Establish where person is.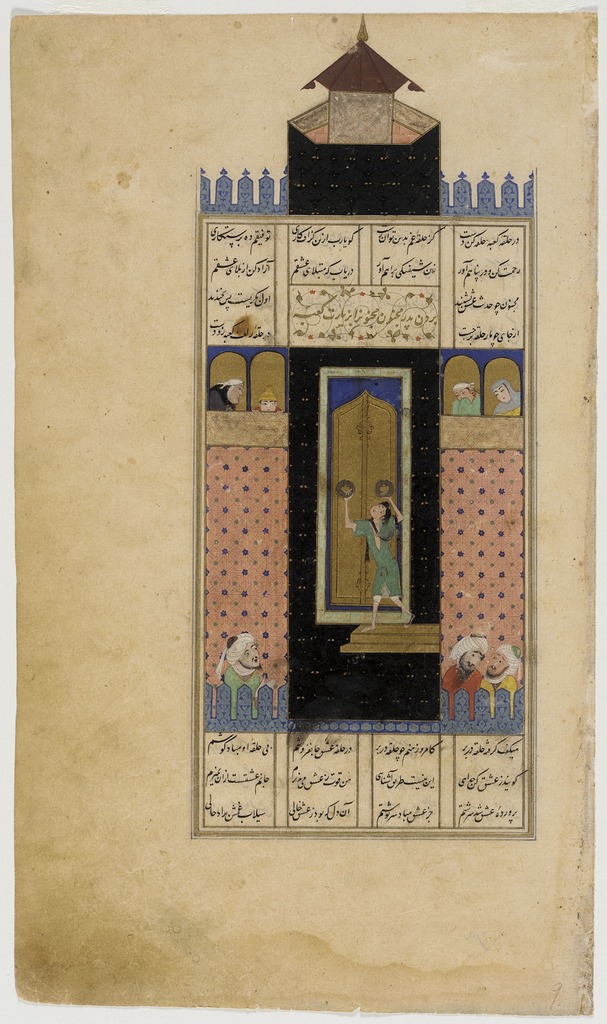
Established at rect(487, 379, 522, 421).
